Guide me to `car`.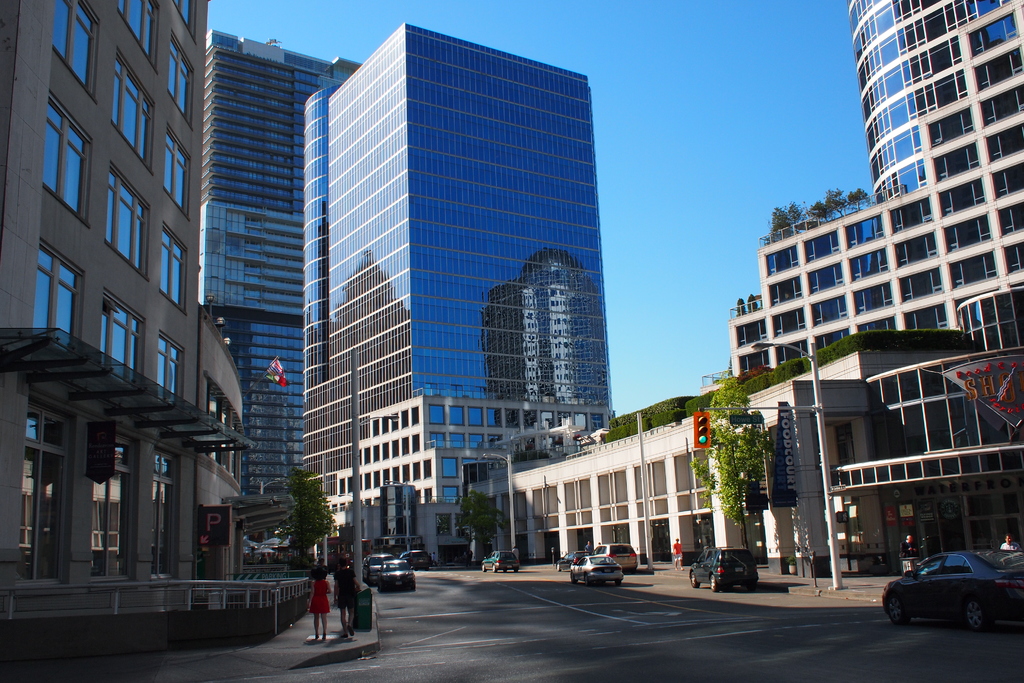
Guidance: pyautogui.locateOnScreen(377, 559, 409, 587).
